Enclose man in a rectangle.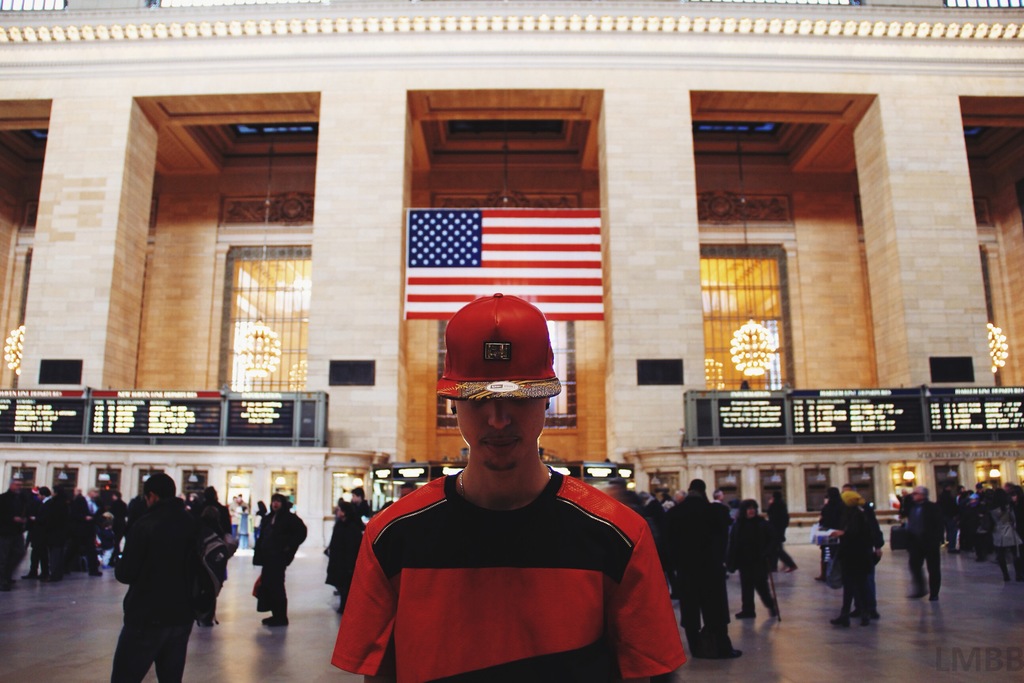
113, 473, 207, 682.
